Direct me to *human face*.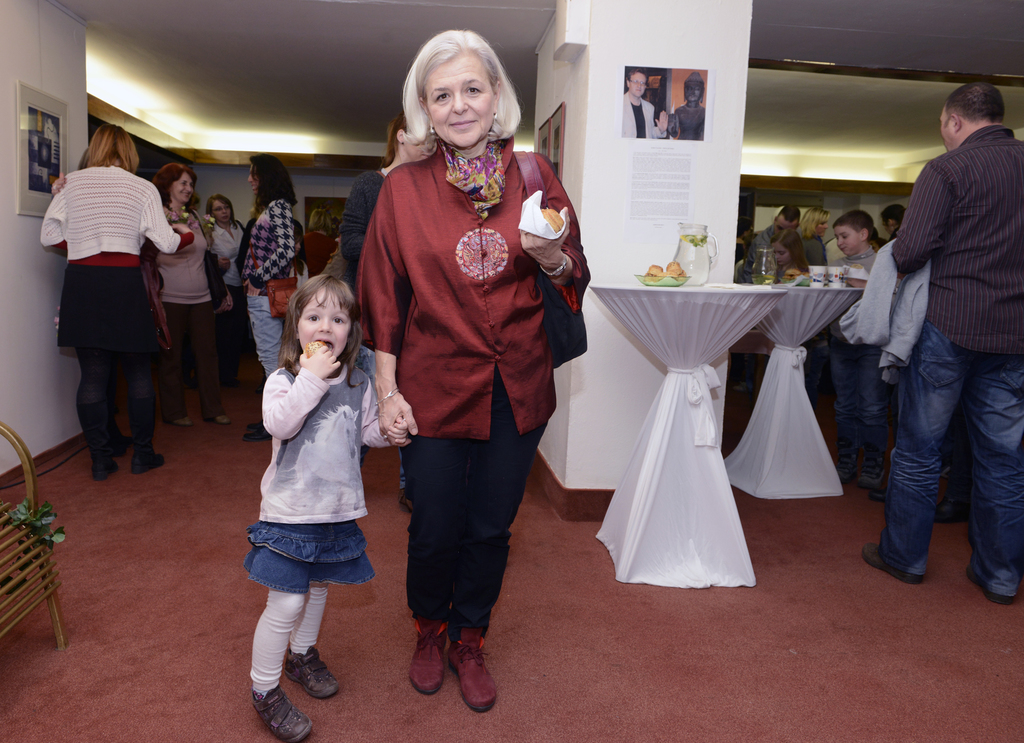
Direction: [424, 51, 493, 150].
